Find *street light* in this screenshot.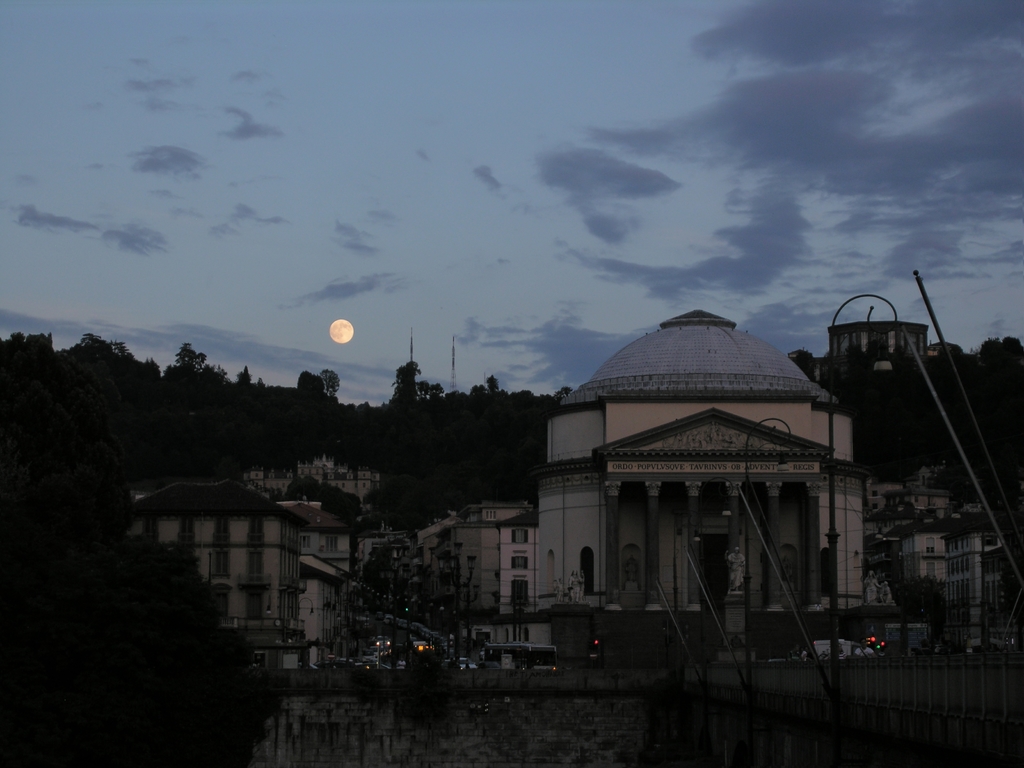
The bounding box for *street light* is {"left": 739, "top": 413, "right": 802, "bottom": 765}.
